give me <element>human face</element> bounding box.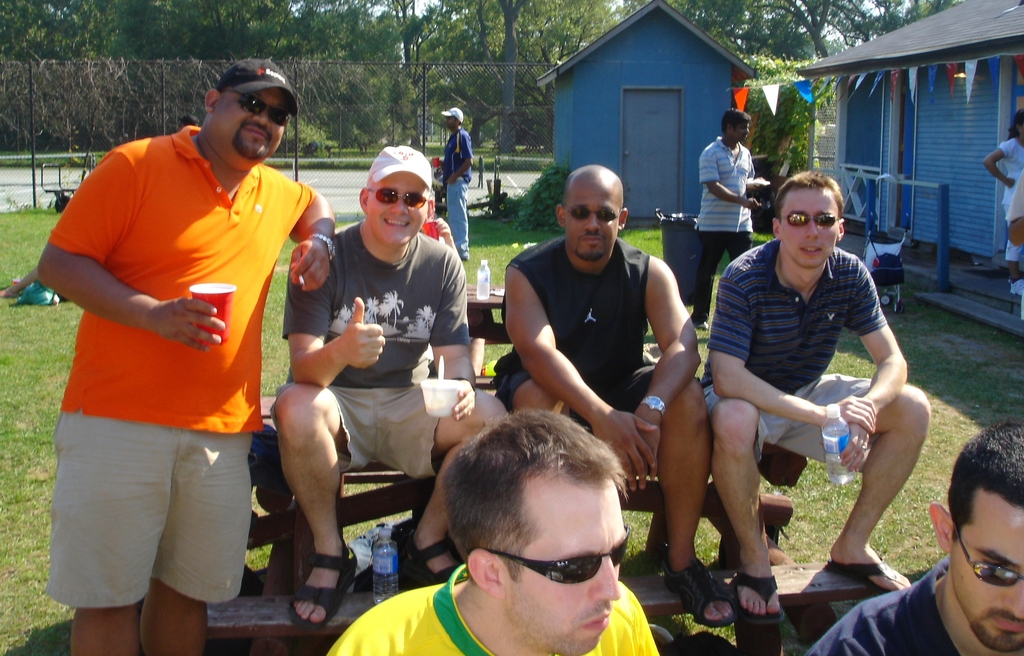
[left=948, top=490, right=1023, bottom=653].
